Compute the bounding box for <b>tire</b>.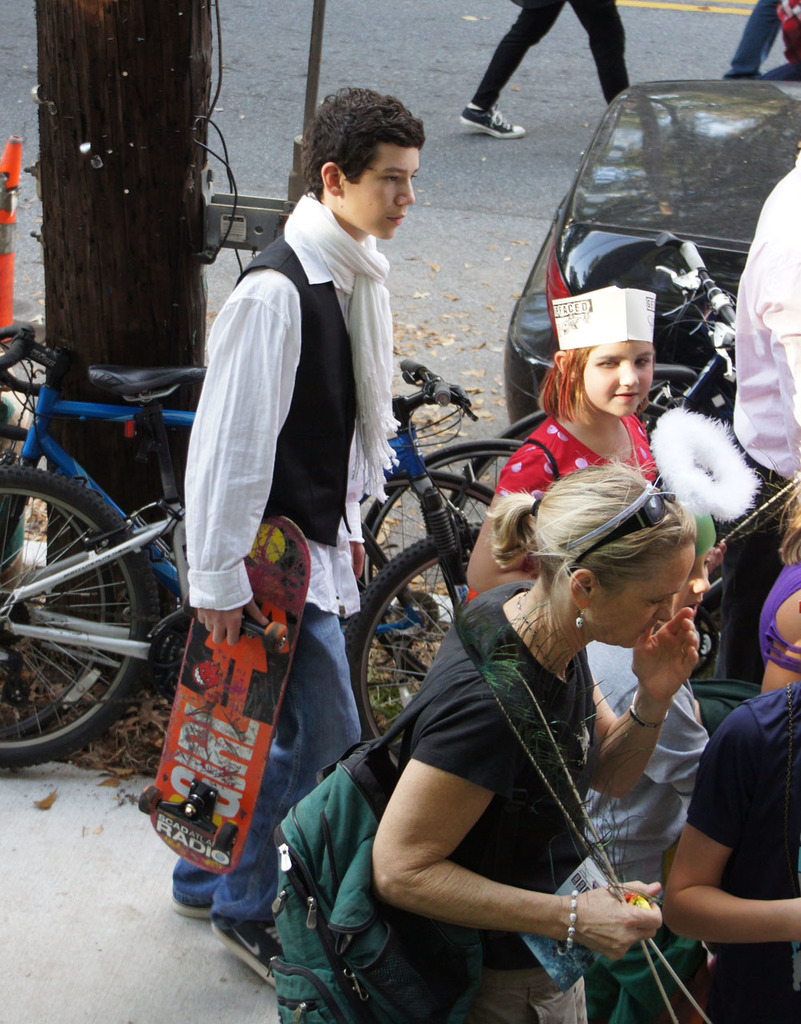
(0, 492, 115, 741).
